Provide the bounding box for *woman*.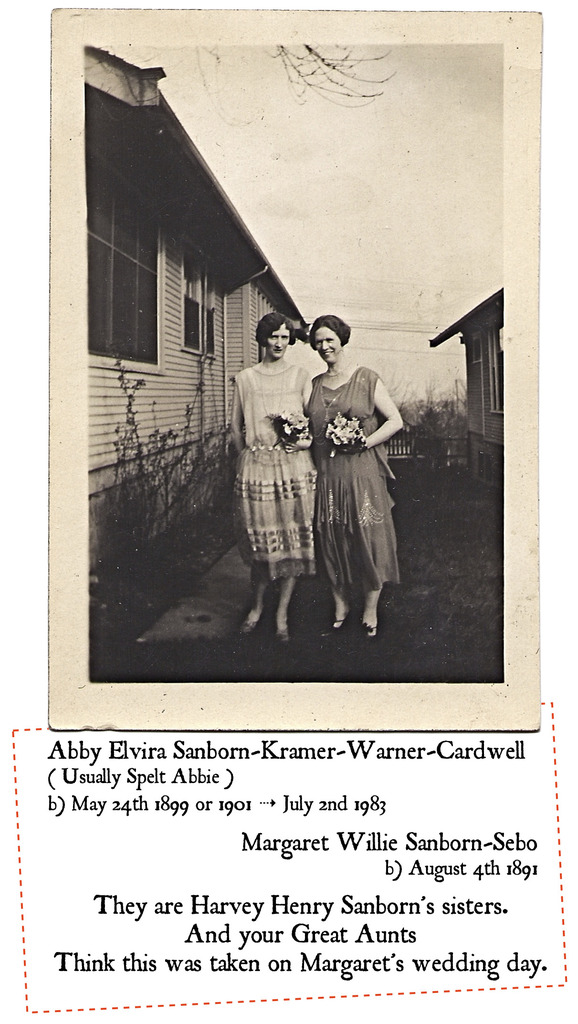
BBox(235, 316, 326, 636).
